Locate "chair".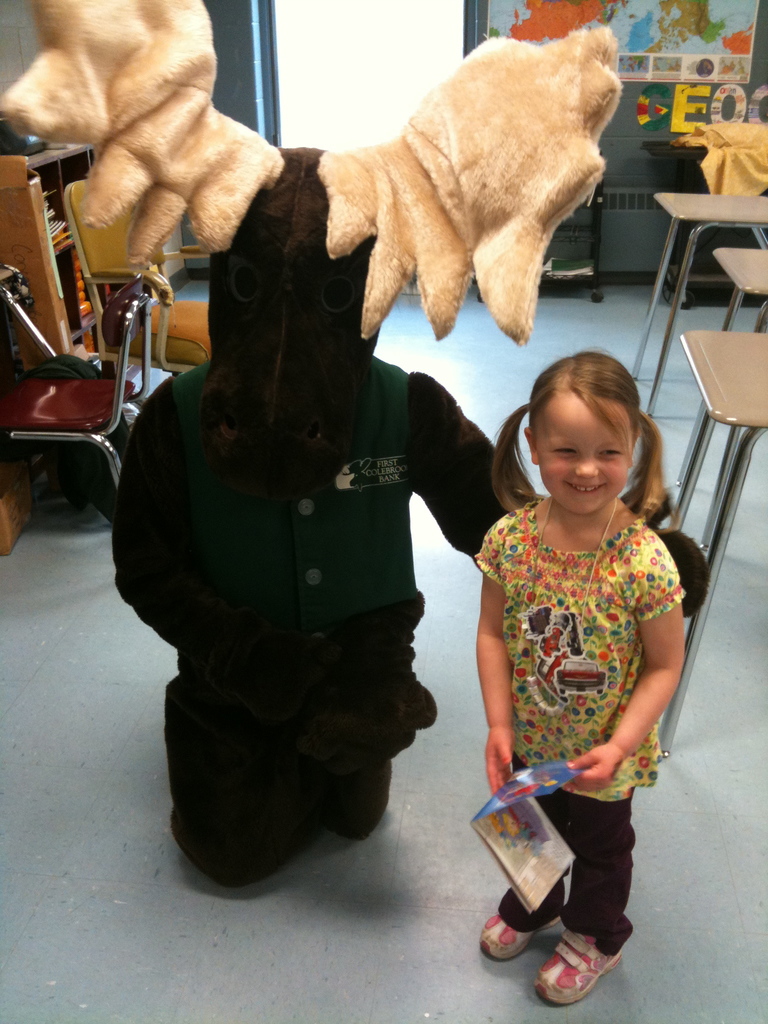
Bounding box: {"x1": 93, "y1": 228, "x2": 242, "y2": 390}.
